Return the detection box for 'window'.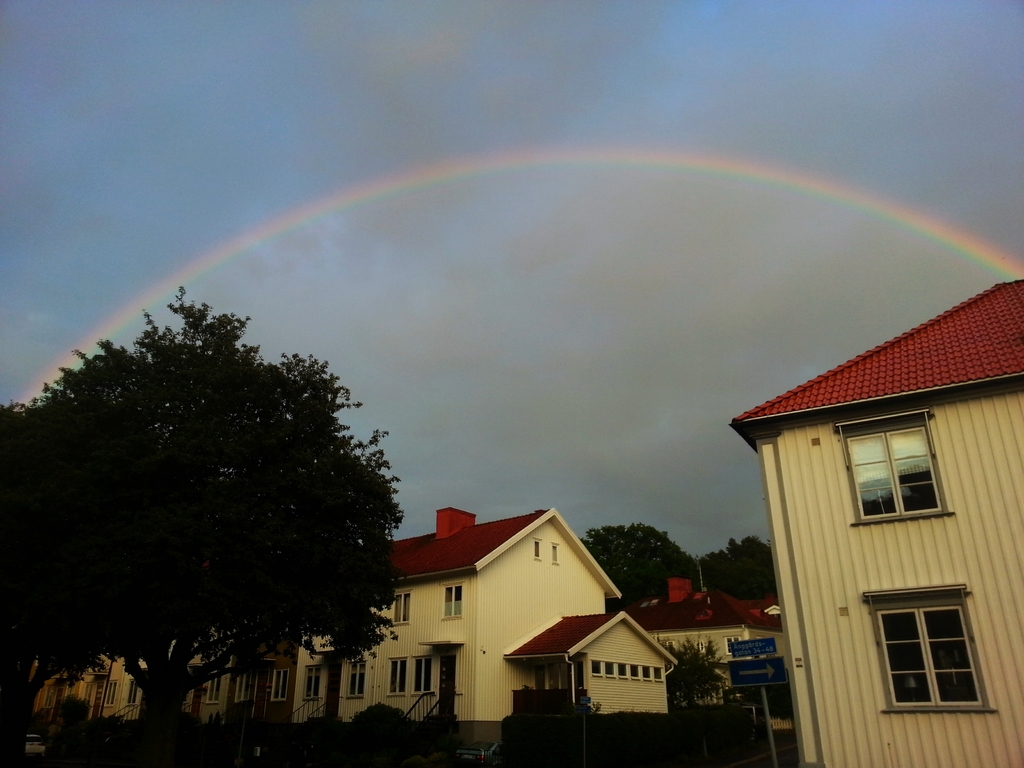
660/640/674/655.
